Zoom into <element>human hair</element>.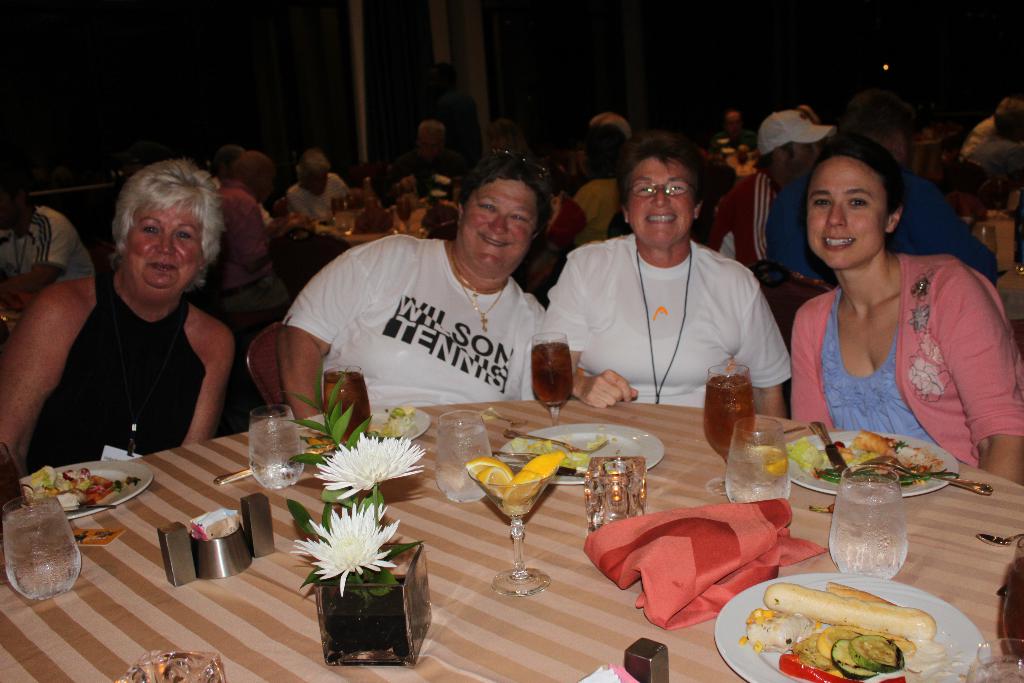
Zoom target: (left=811, top=142, right=910, bottom=215).
